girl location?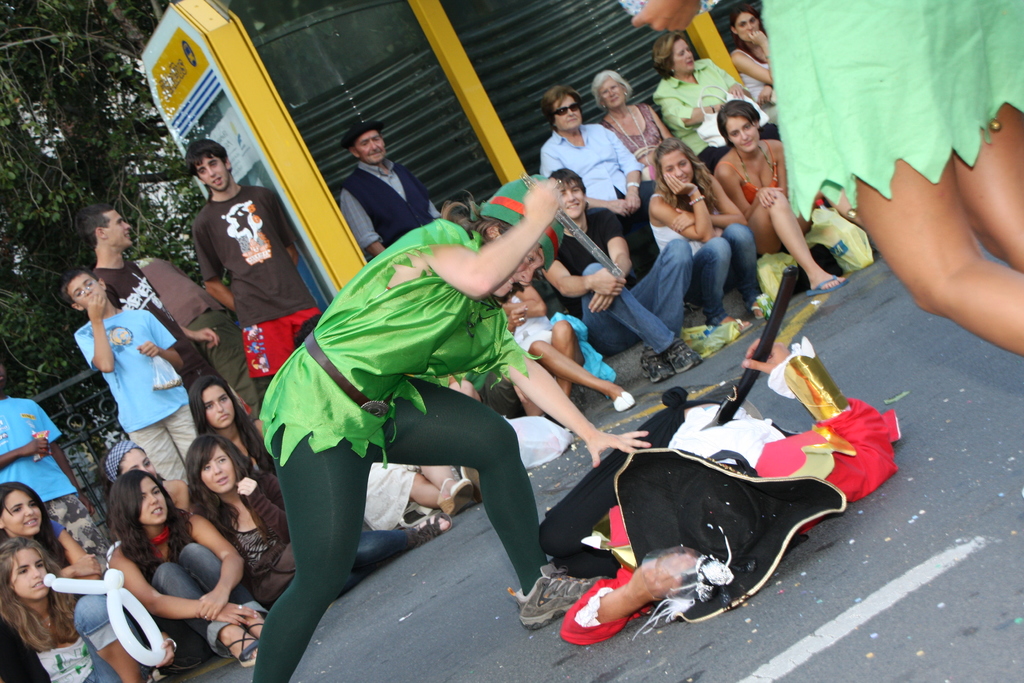
left=186, top=432, right=447, bottom=605
